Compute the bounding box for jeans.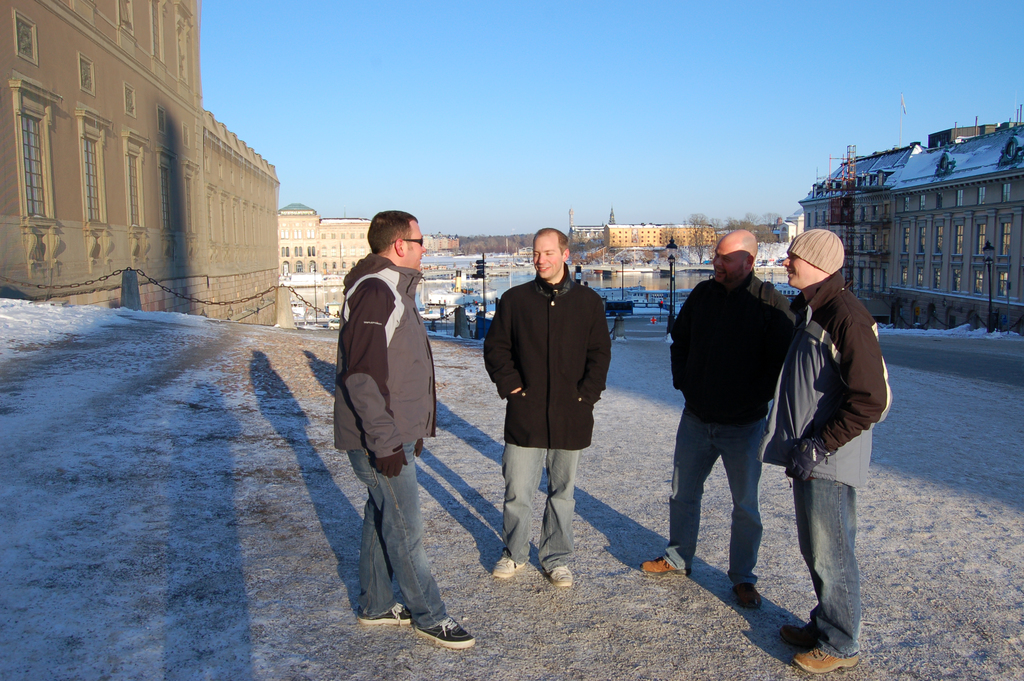
[left=794, top=472, right=864, bottom=655].
